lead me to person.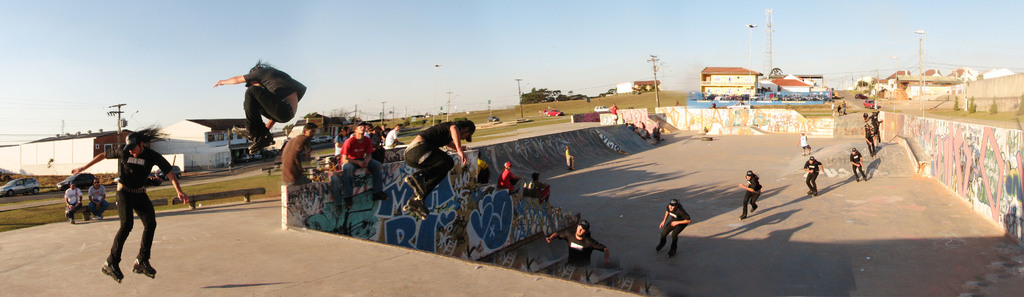
Lead to BBox(736, 170, 766, 220).
